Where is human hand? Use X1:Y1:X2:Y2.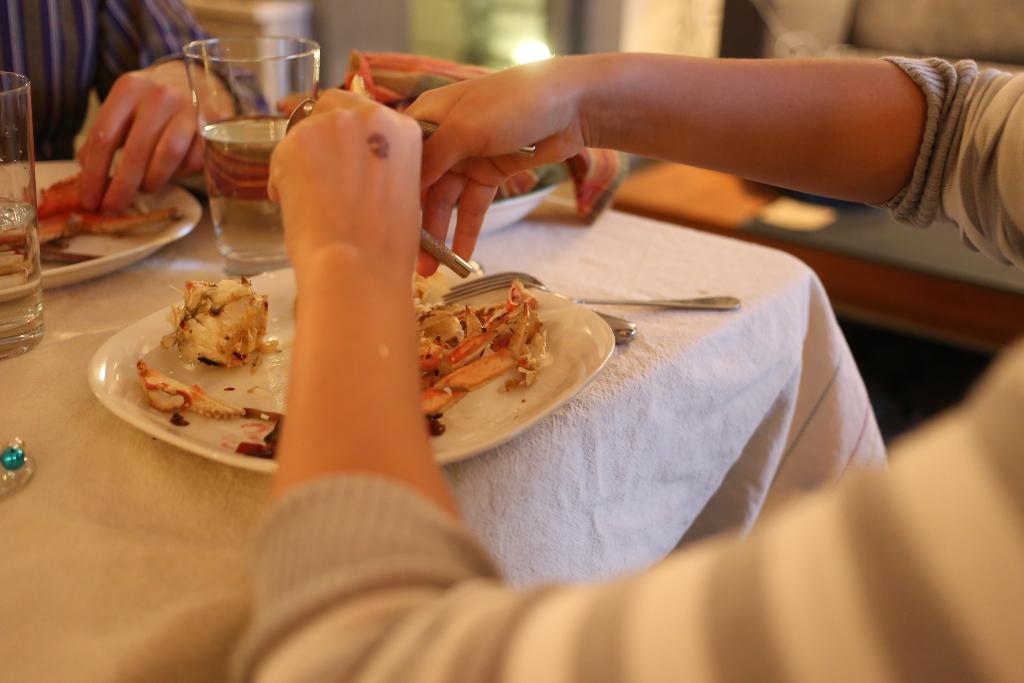
362:33:1007:248.
